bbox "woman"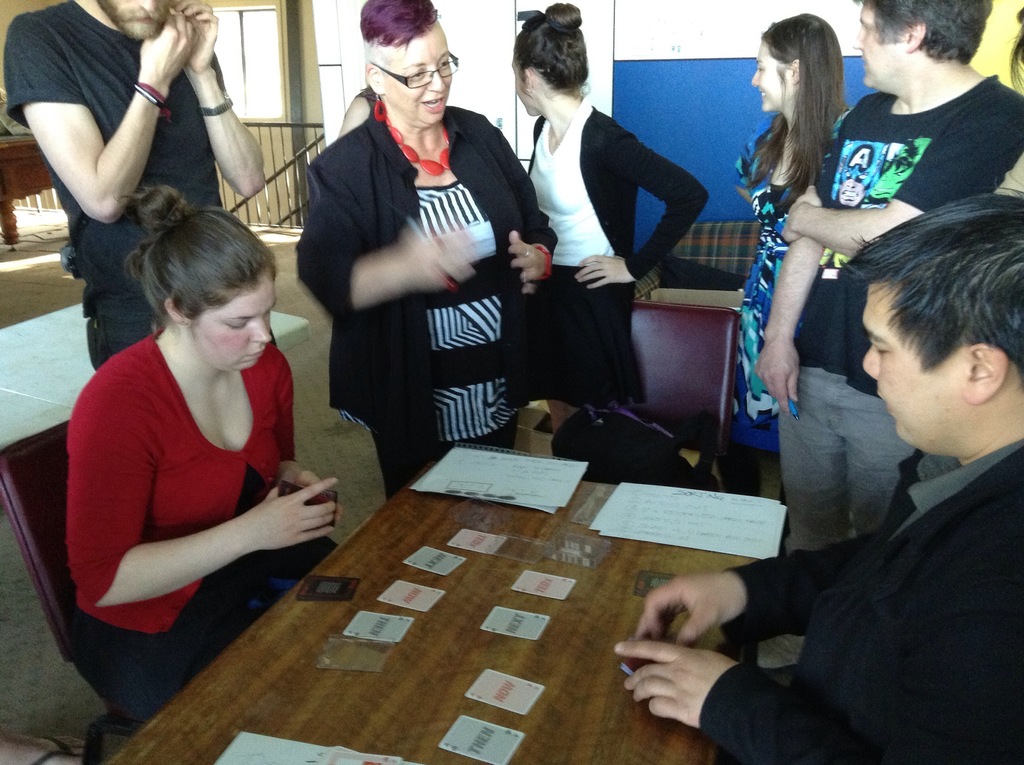
box=[501, 0, 712, 409]
